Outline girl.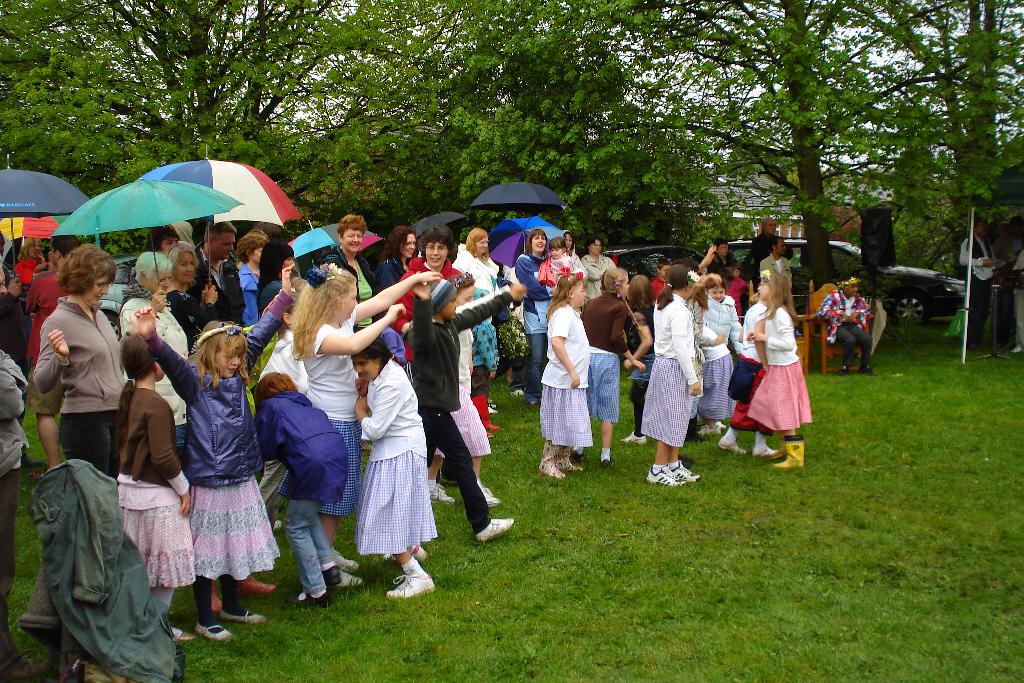
Outline: x1=111, y1=334, x2=192, y2=627.
